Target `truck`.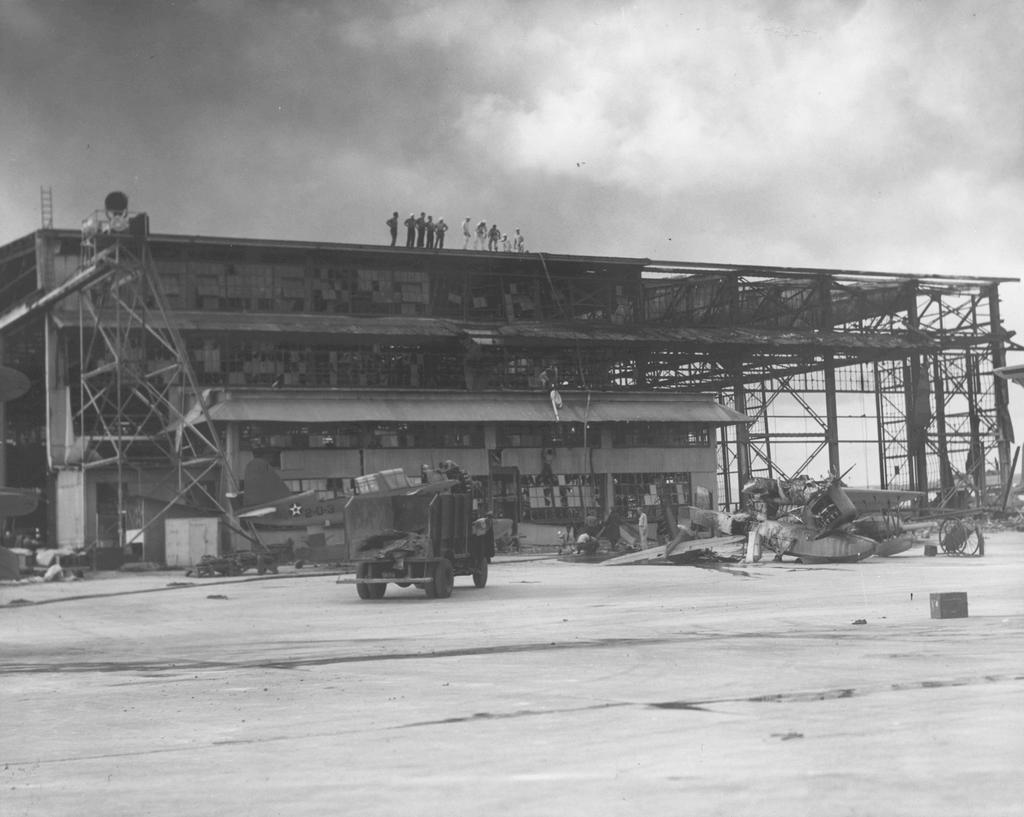
Target region: Rect(331, 464, 496, 604).
